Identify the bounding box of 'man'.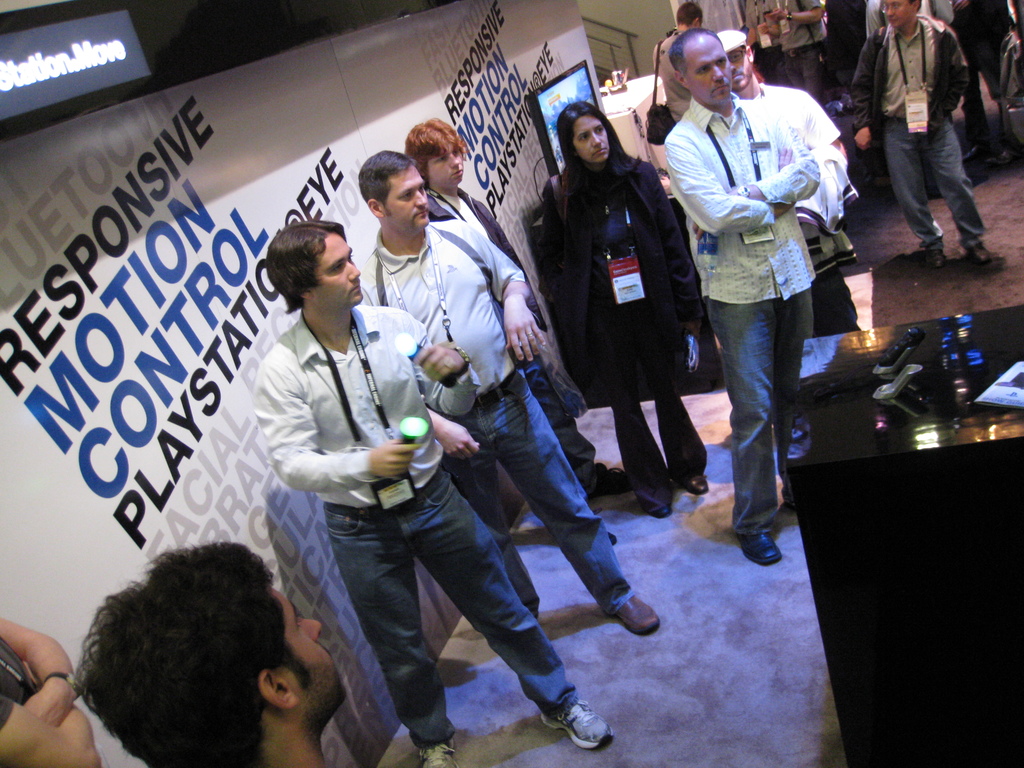
bbox=(785, 0, 831, 95).
